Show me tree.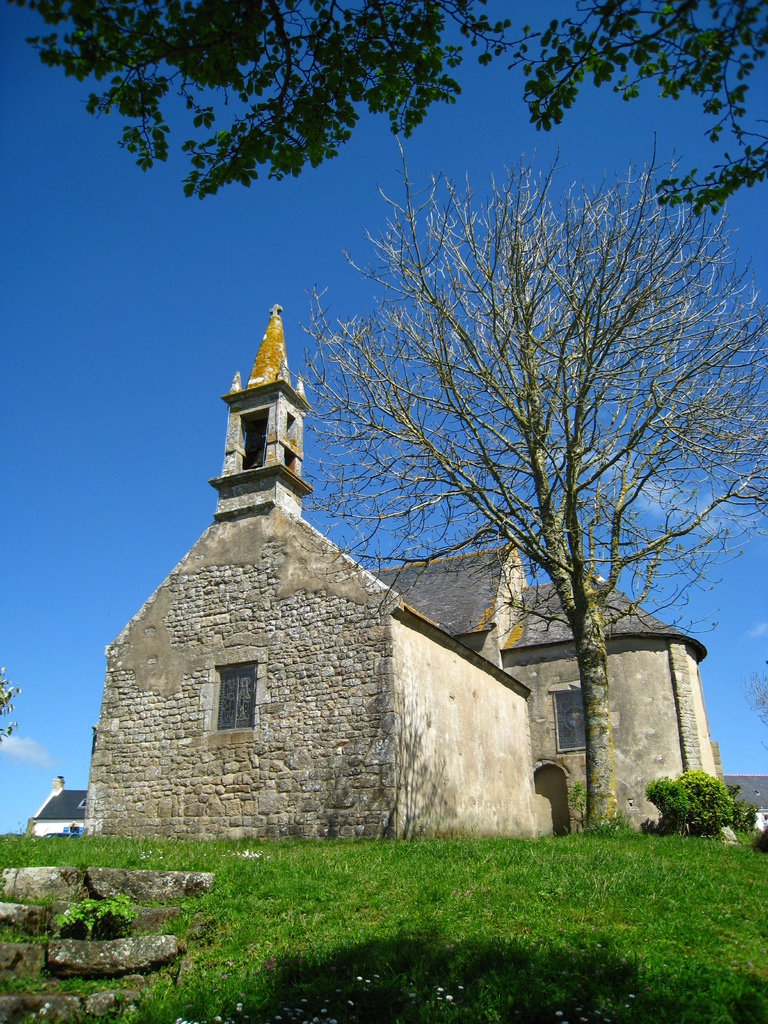
tree is here: BBox(0, 660, 27, 739).
